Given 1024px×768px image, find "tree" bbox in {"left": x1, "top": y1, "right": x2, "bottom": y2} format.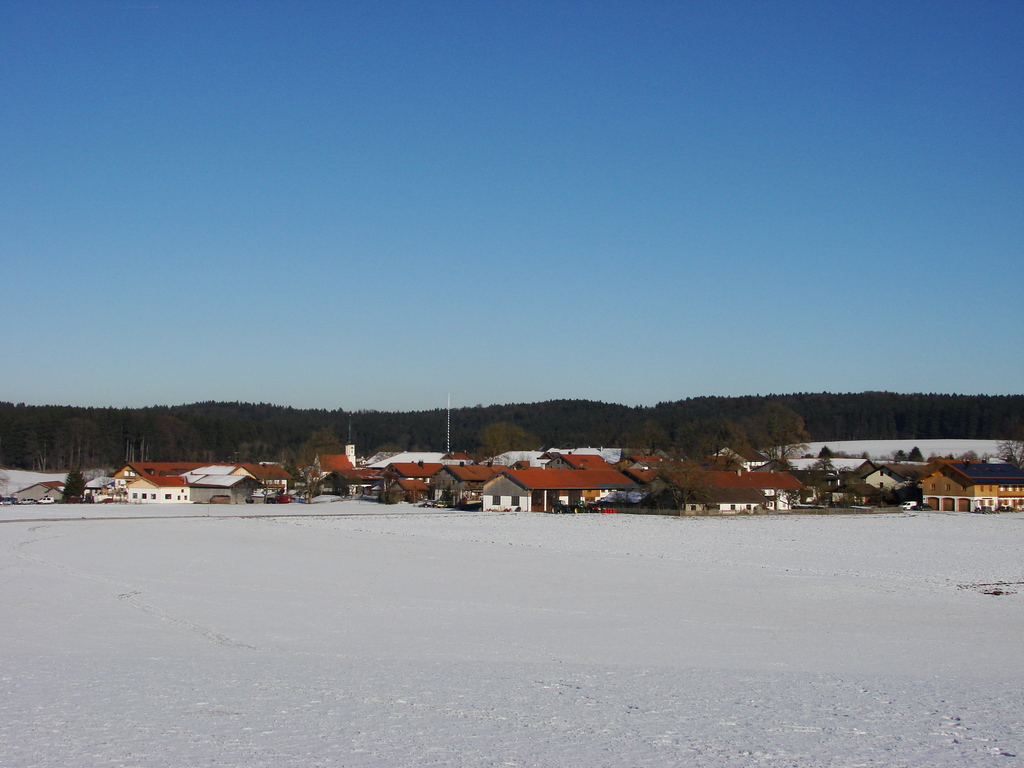
{"left": 216, "top": 439, "right": 292, "bottom": 468}.
